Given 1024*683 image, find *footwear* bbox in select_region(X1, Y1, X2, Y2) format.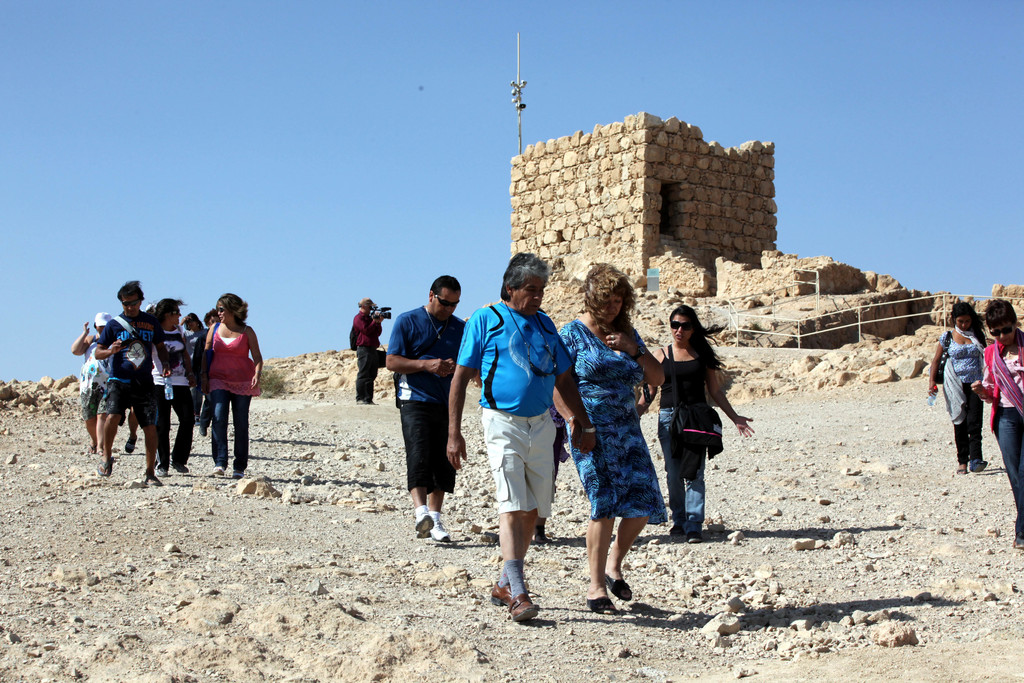
select_region(98, 457, 113, 478).
